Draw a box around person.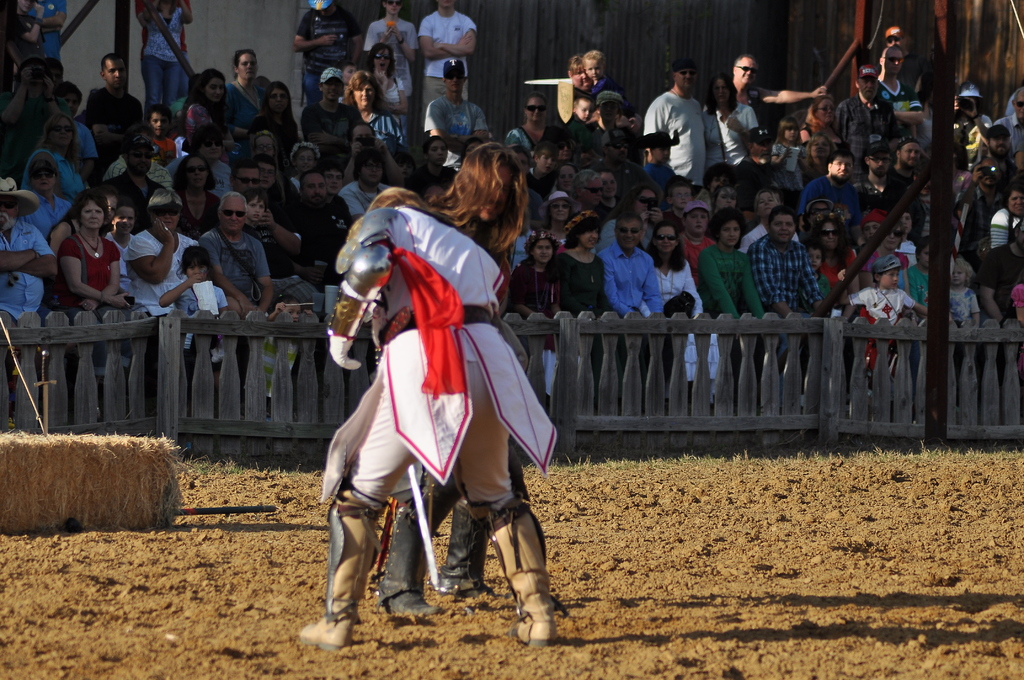
select_region(323, 158, 352, 224).
